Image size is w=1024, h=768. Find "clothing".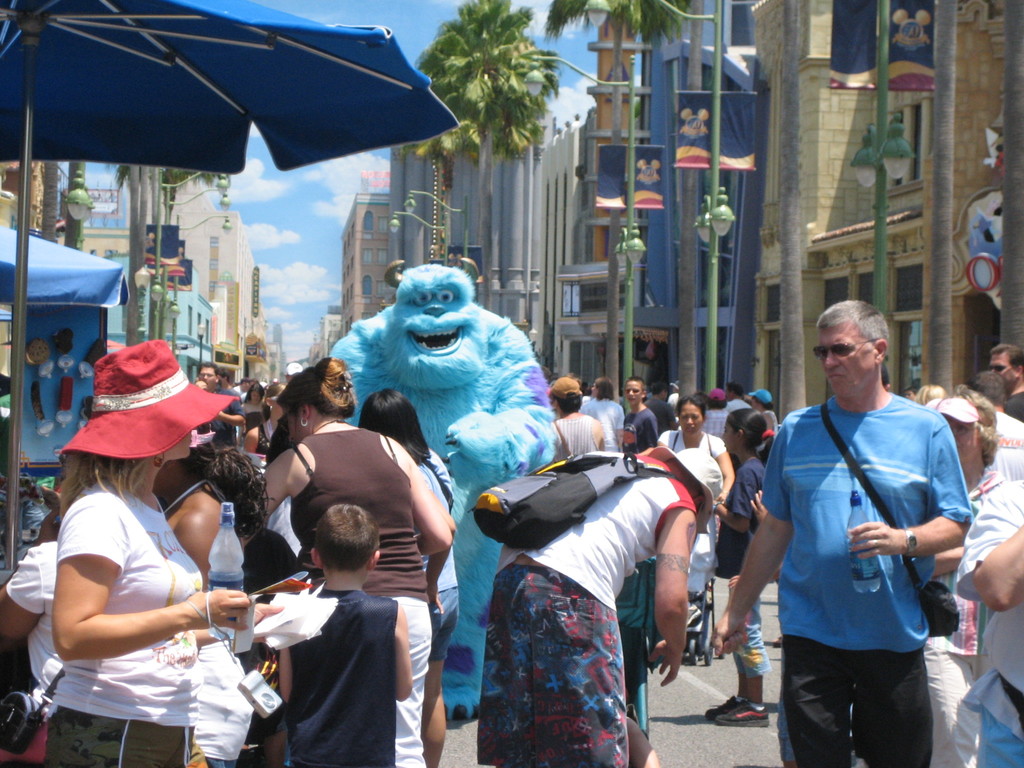
(765,395,970,767).
